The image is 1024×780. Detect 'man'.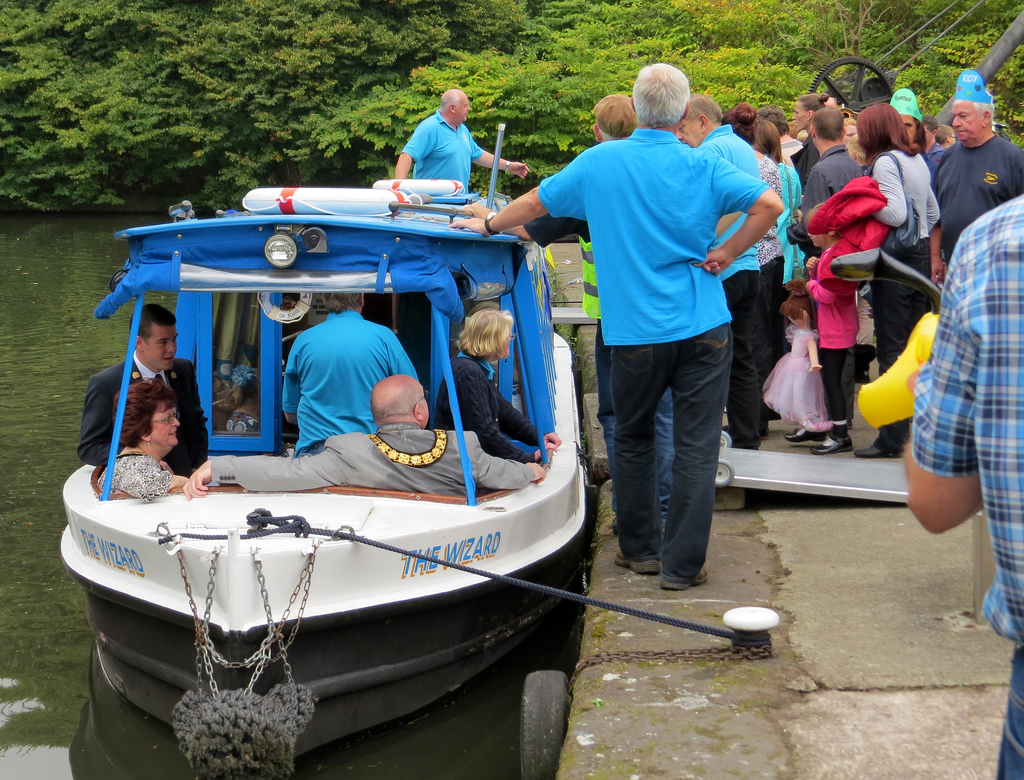
Detection: (278,293,422,457).
